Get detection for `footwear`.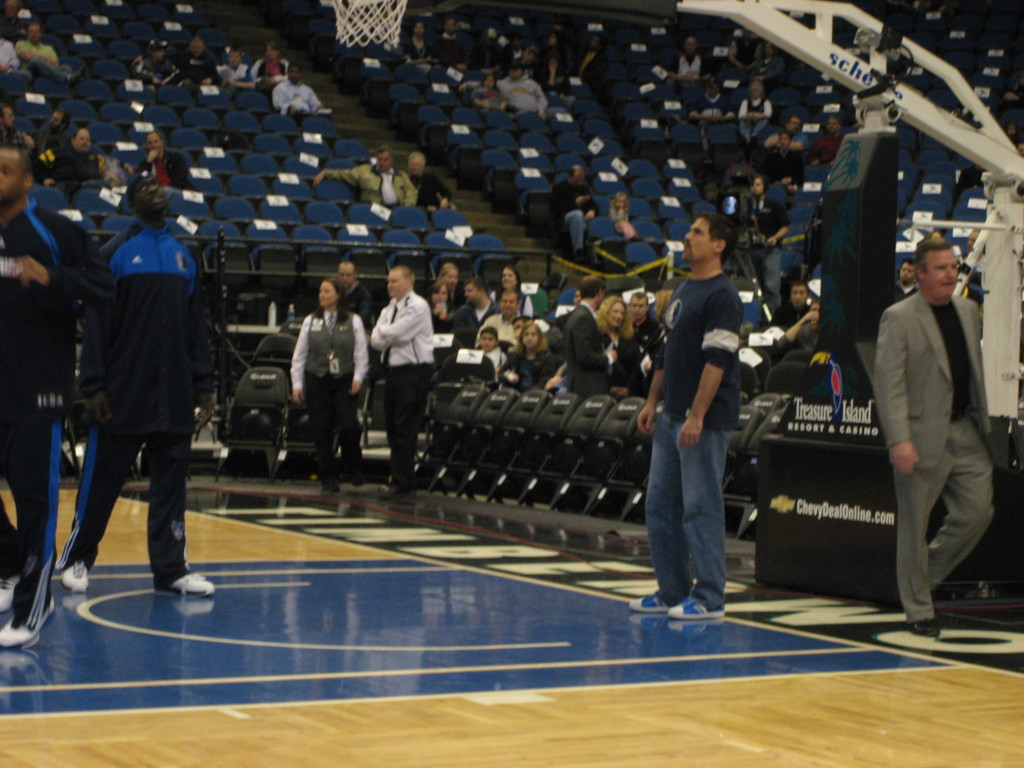
Detection: bbox(913, 621, 940, 646).
